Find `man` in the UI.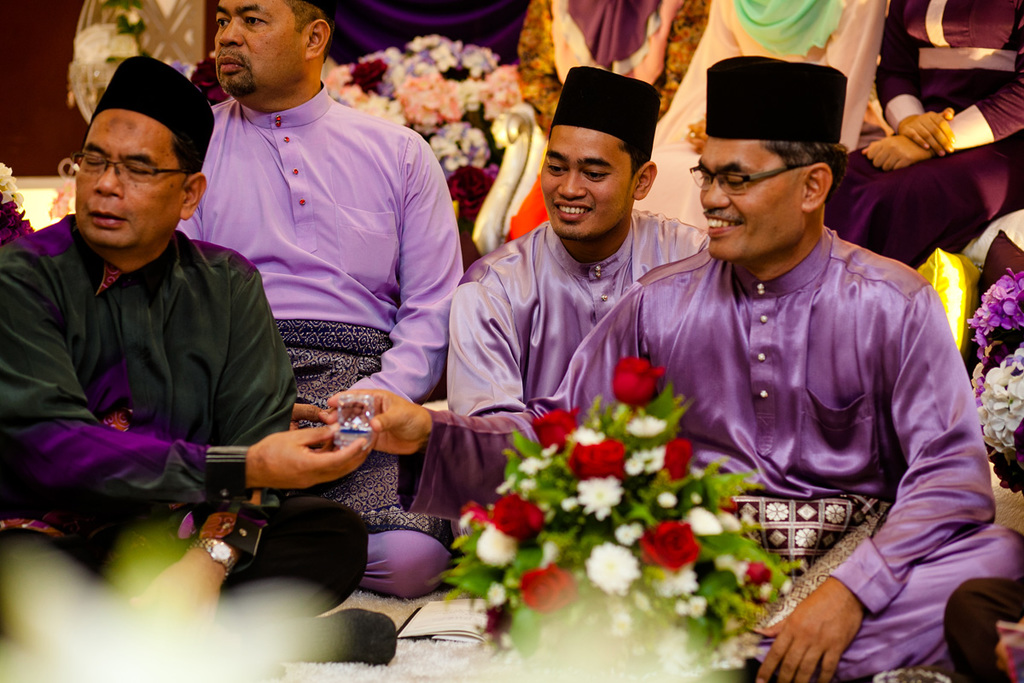
UI element at (left=323, top=55, right=1023, bottom=682).
